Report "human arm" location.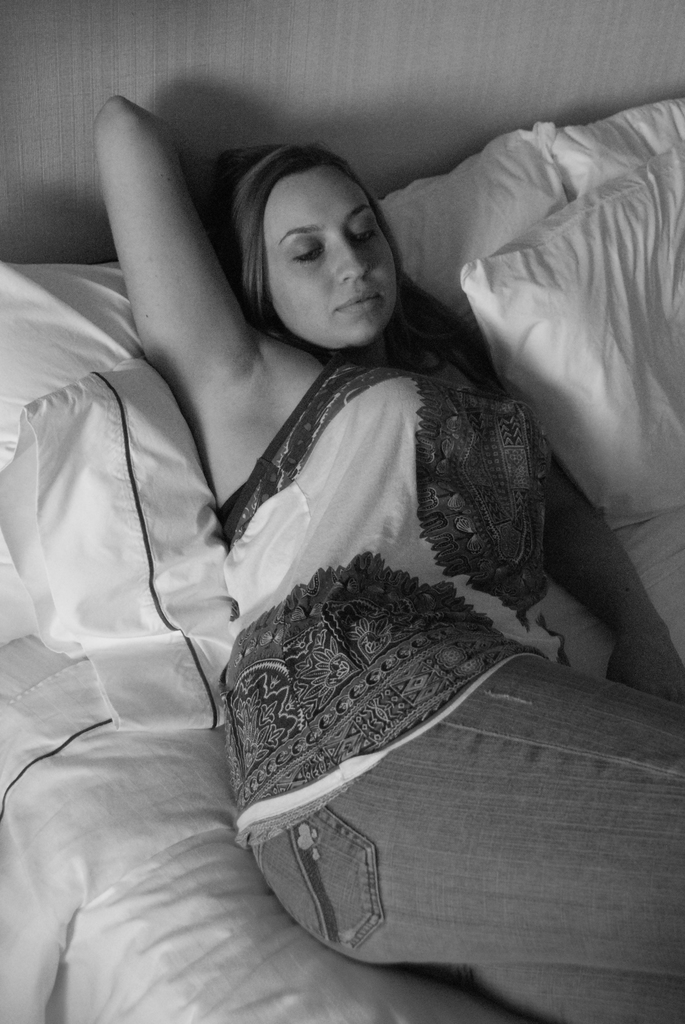
Report: bbox=(100, 108, 234, 408).
